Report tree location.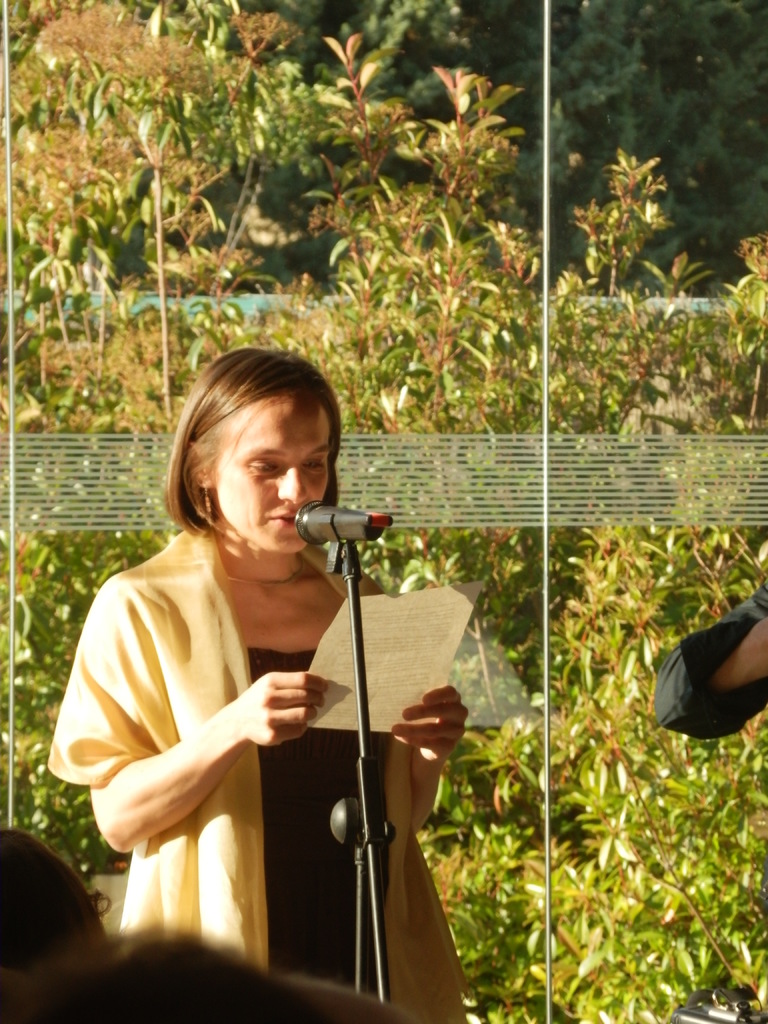
Report: (240,1,767,300).
